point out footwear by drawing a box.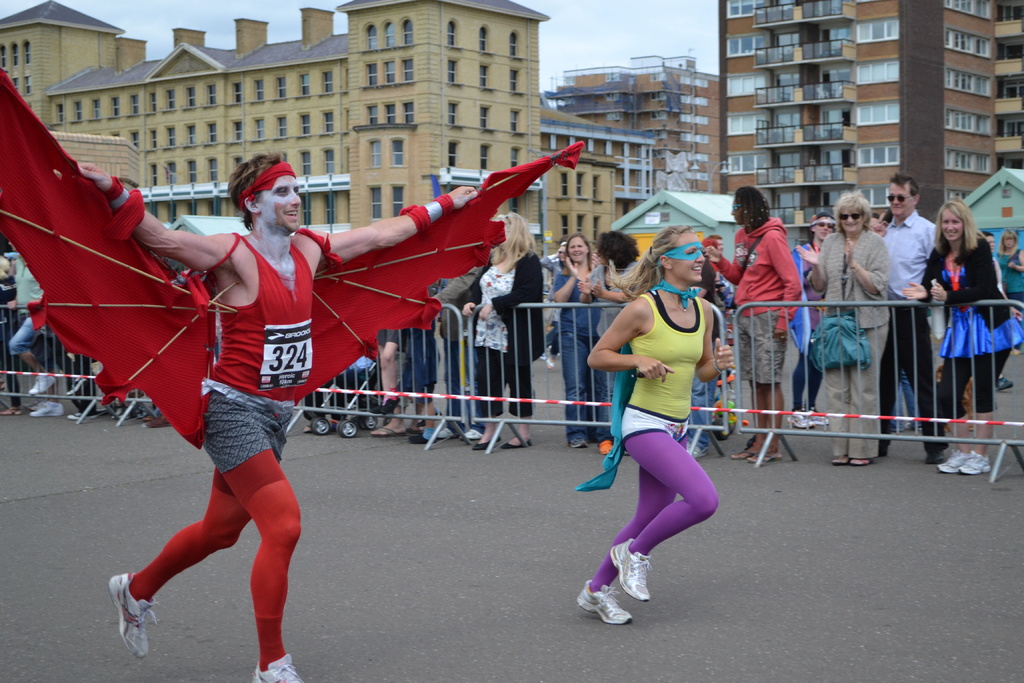
[x1=847, y1=456, x2=868, y2=469].
